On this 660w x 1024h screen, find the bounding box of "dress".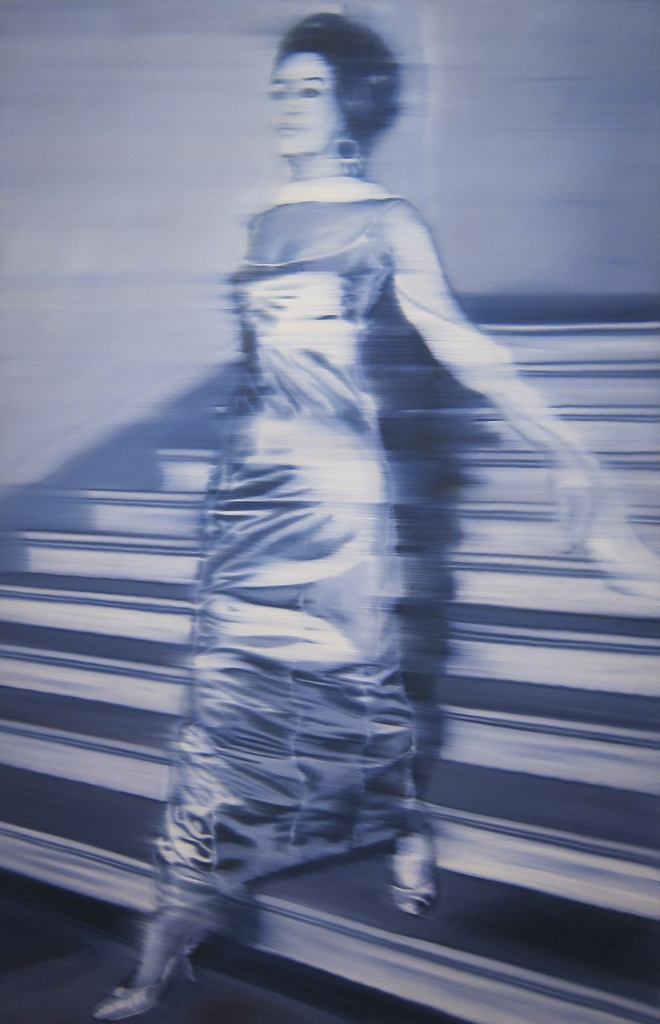
Bounding box: locate(154, 200, 431, 894).
